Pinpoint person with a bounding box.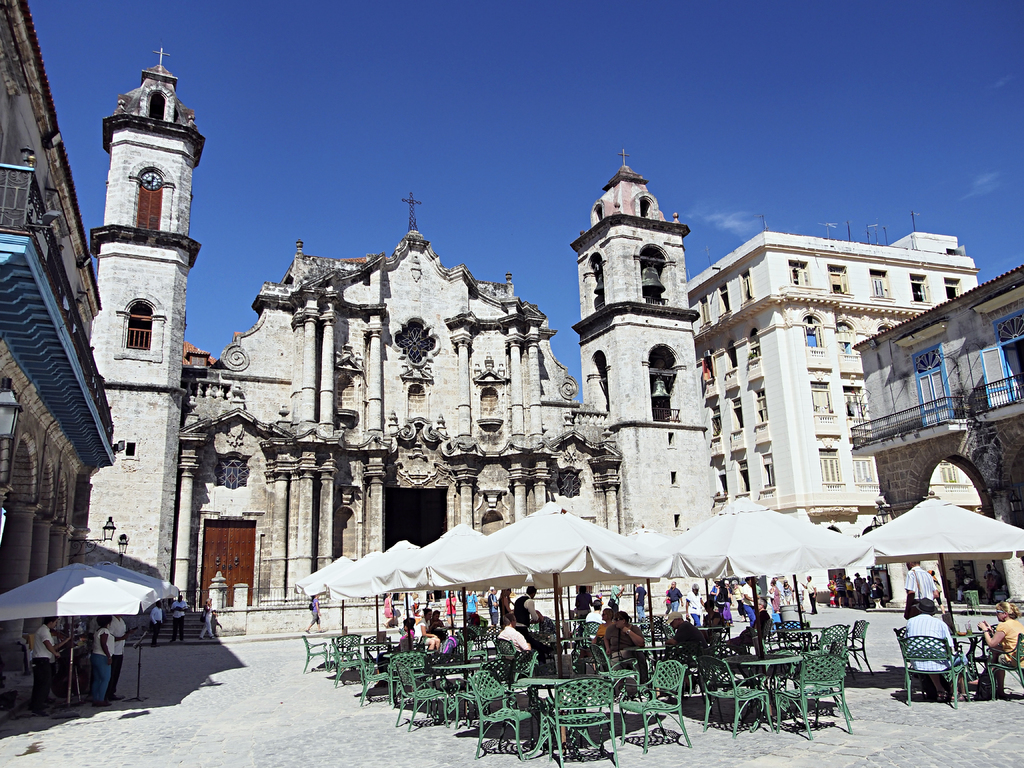
<bbox>612, 610, 648, 700</bbox>.
